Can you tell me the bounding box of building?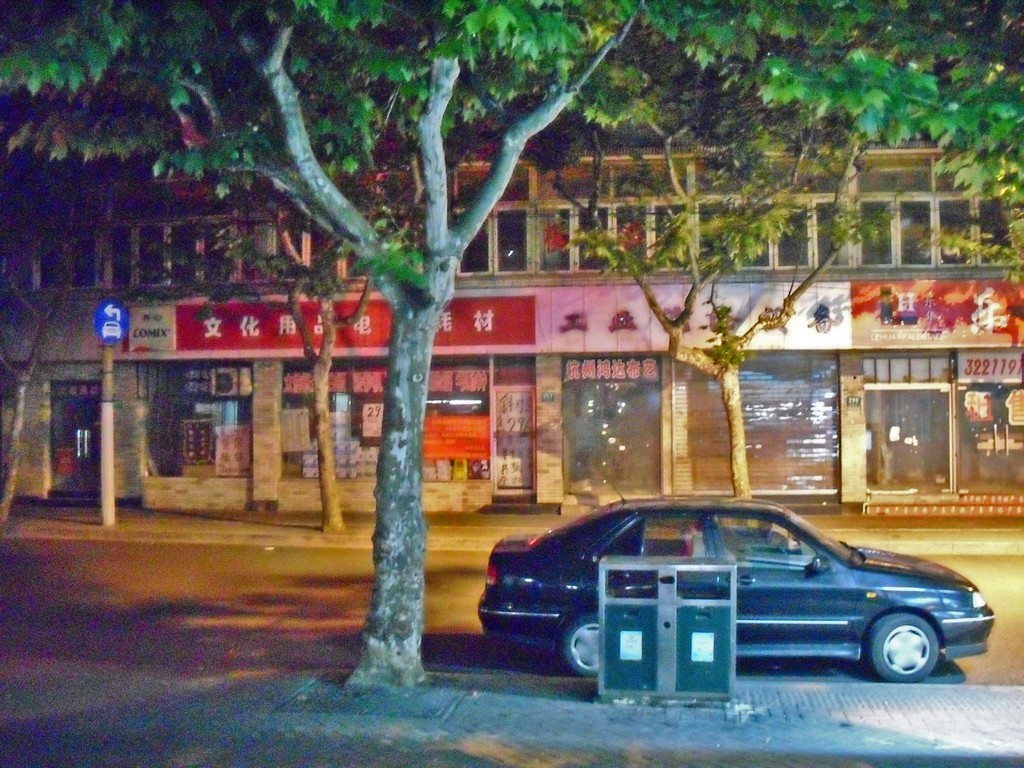
left=0, top=0, right=1023, bottom=529.
